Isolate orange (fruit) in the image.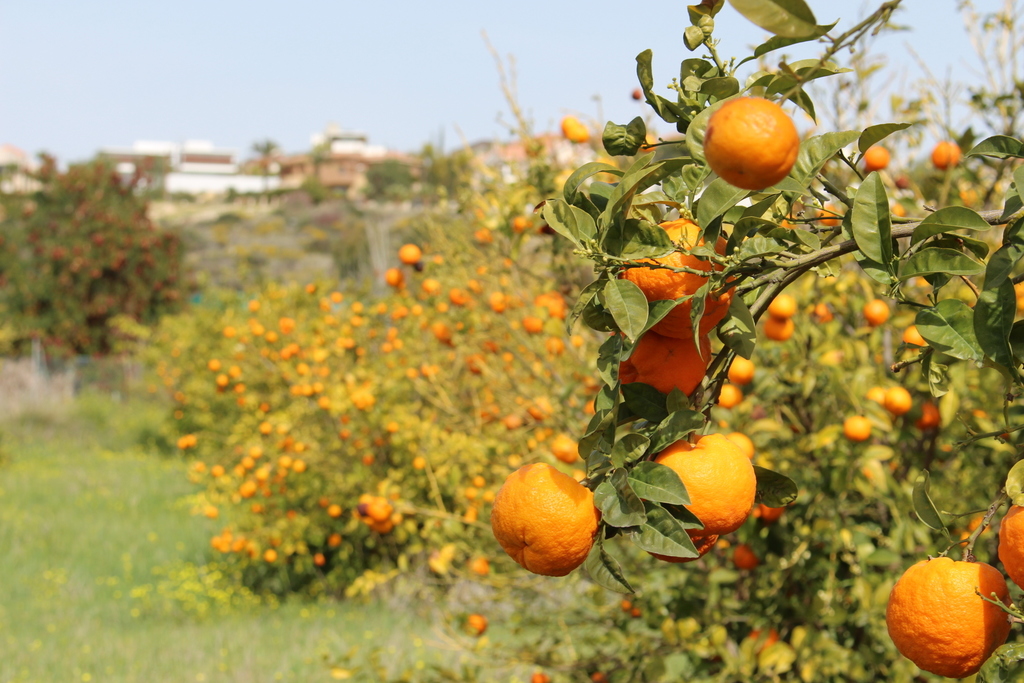
Isolated region: region(462, 607, 482, 646).
